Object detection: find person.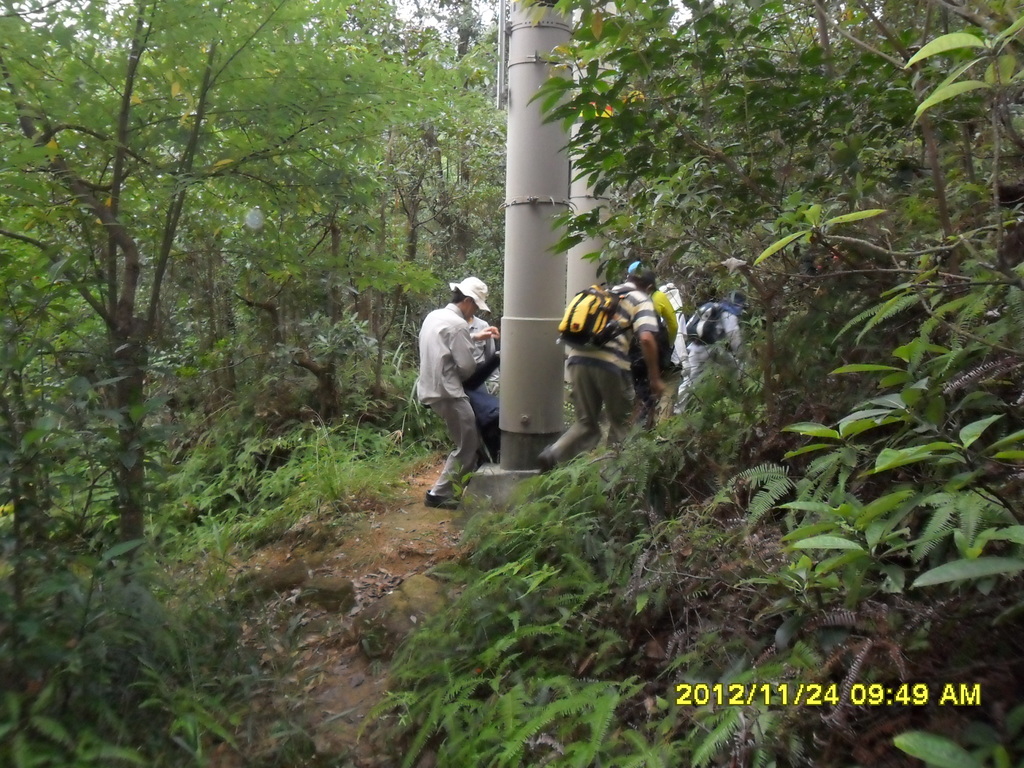
(left=681, top=287, right=742, bottom=394).
